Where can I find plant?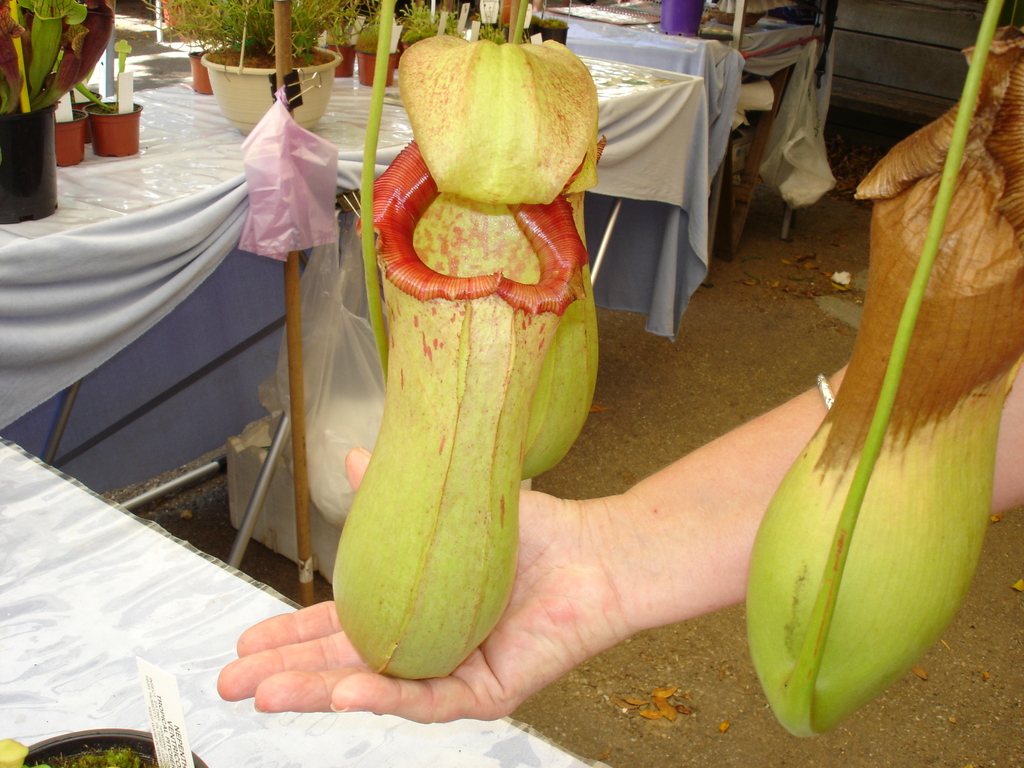
You can find it at [22, 745, 157, 767].
